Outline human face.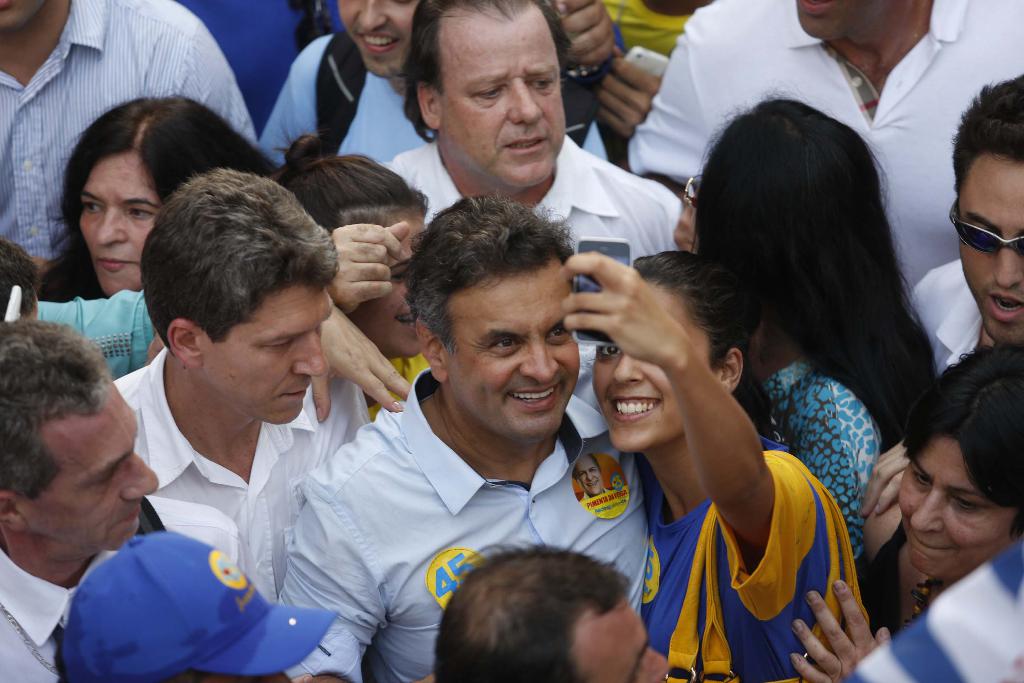
Outline: <bbox>899, 433, 1014, 581</bbox>.
